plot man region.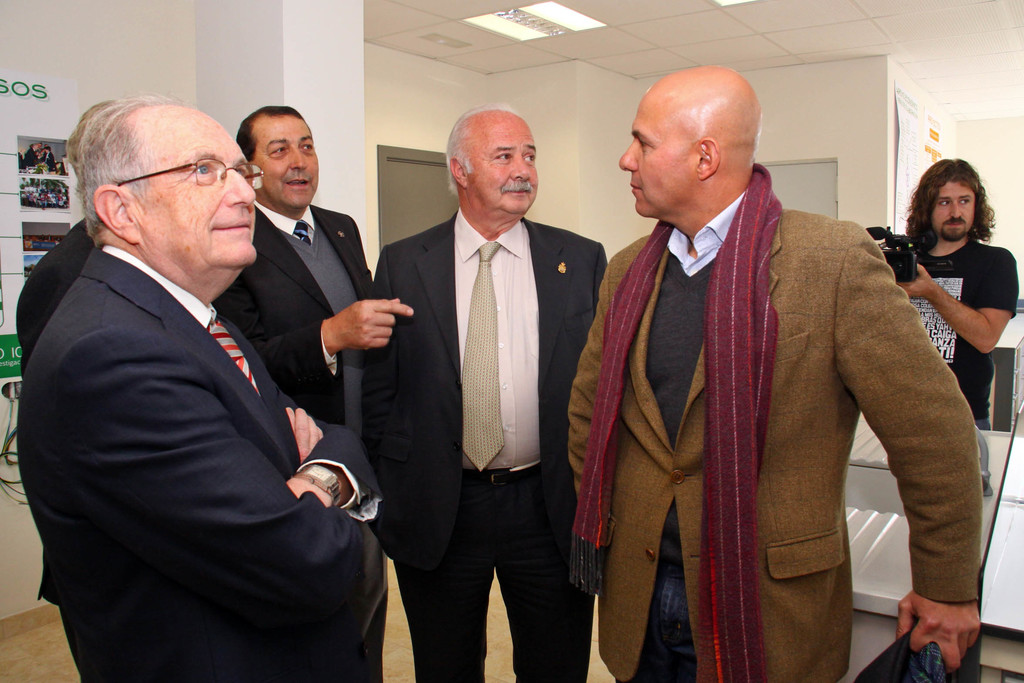
Plotted at pyautogui.locateOnScreen(369, 104, 619, 682).
